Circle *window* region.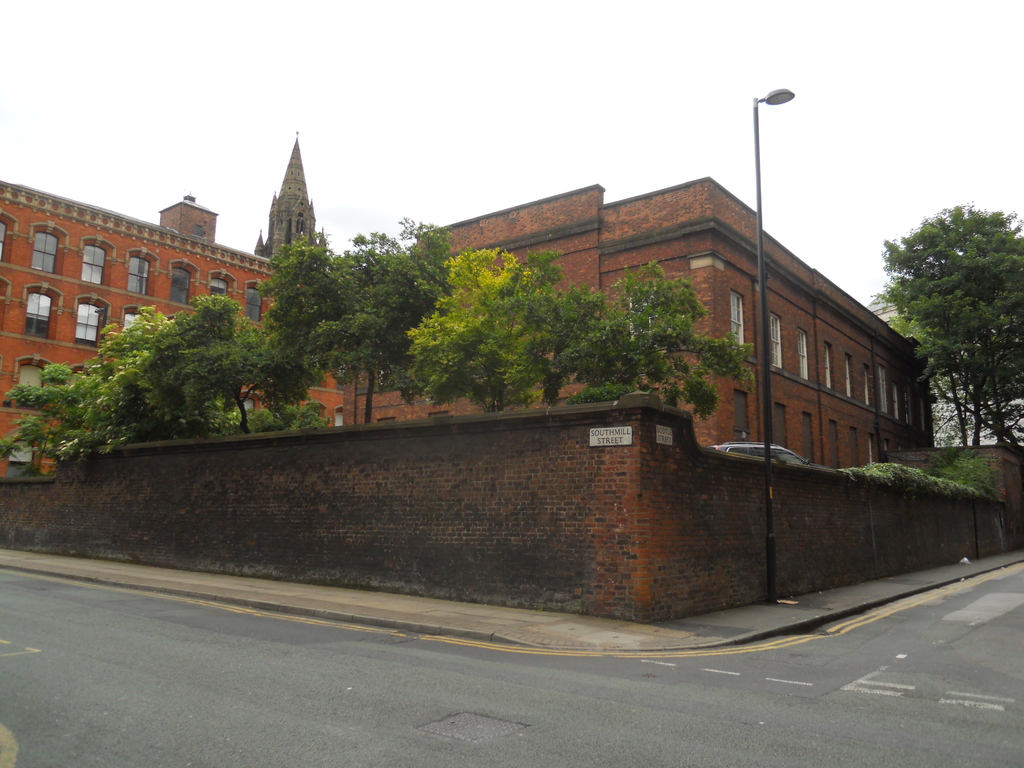
Region: [left=76, top=301, right=104, bottom=346].
